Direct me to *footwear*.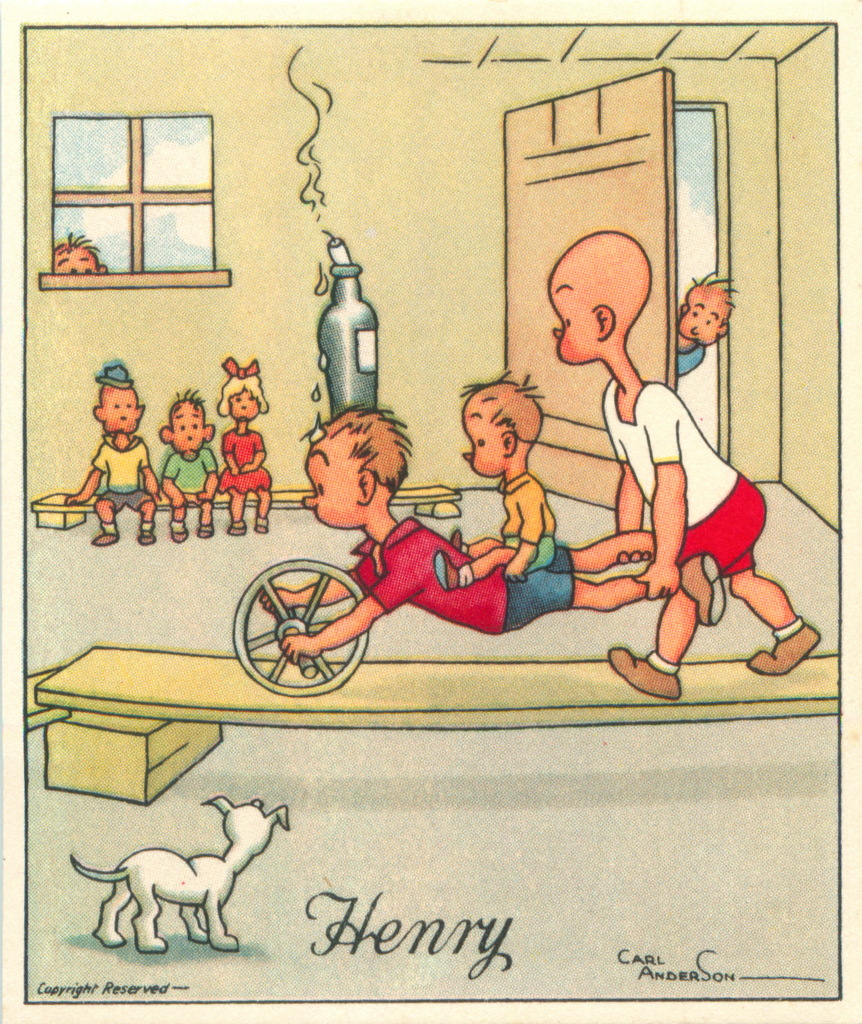
Direction: (x1=603, y1=645, x2=680, y2=701).
